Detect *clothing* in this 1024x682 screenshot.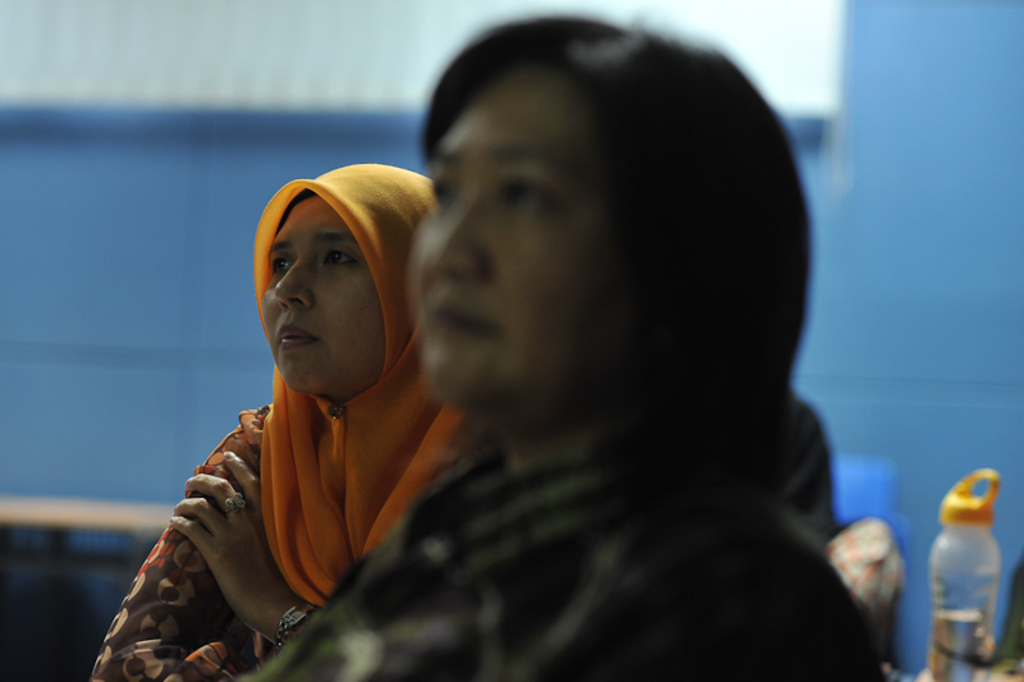
Detection: [239,425,895,681].
